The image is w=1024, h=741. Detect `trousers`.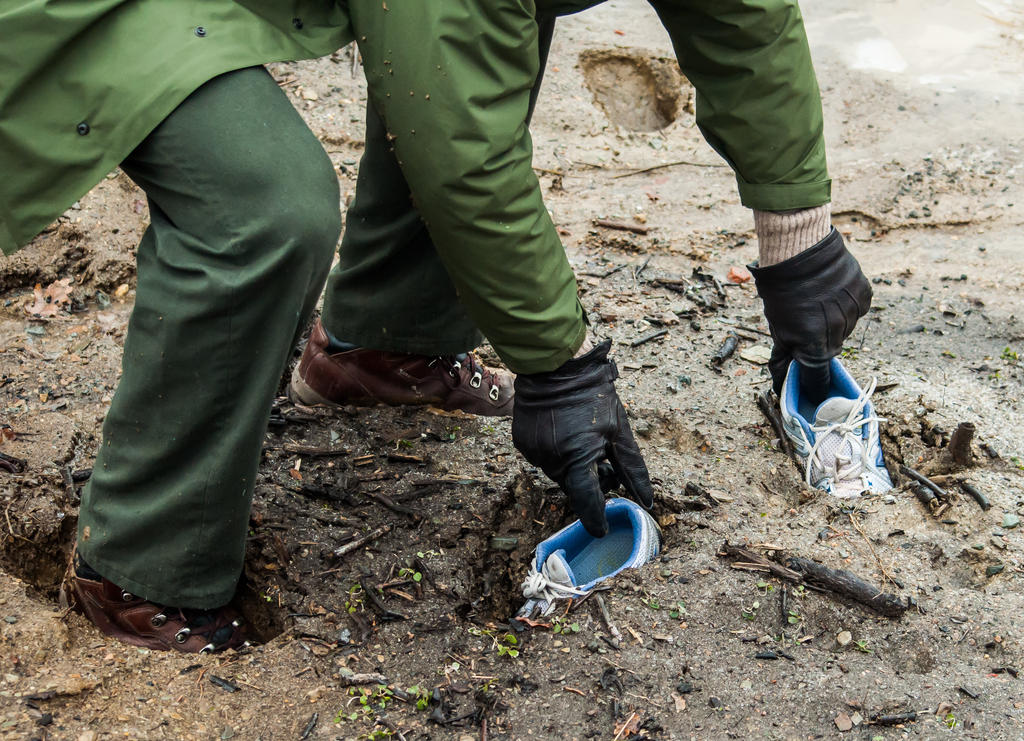
Detection: left=72, top=8, right=553, bottom=606.
